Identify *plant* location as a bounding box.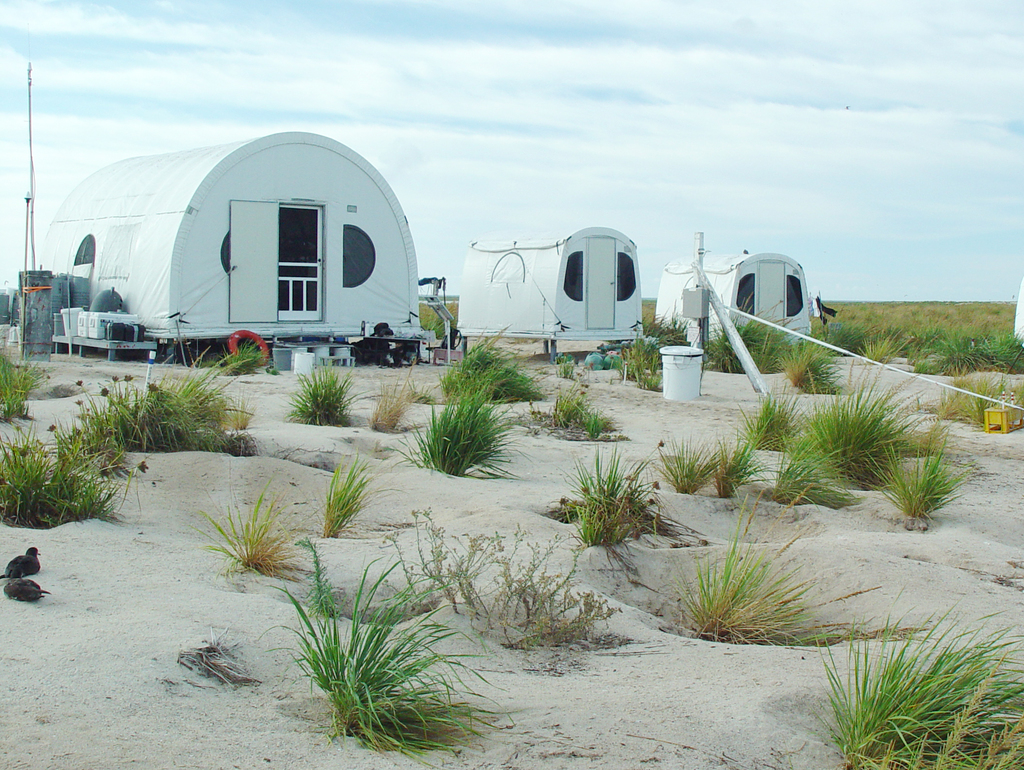
bbox=(0, 418, 135, 528).
